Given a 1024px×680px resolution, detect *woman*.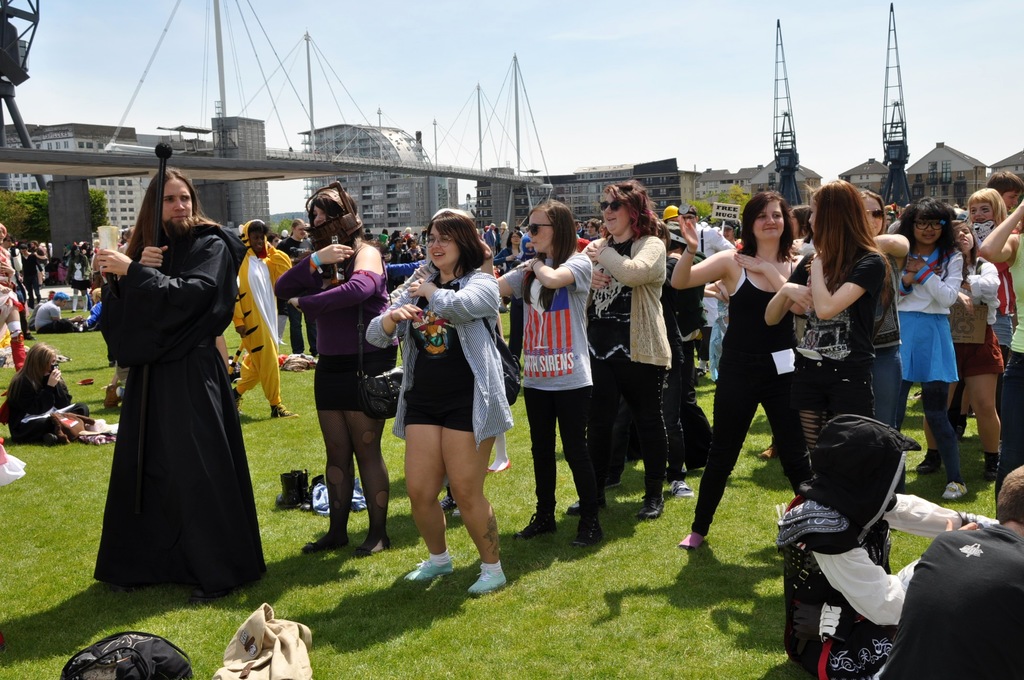
[274,187,396,549].
